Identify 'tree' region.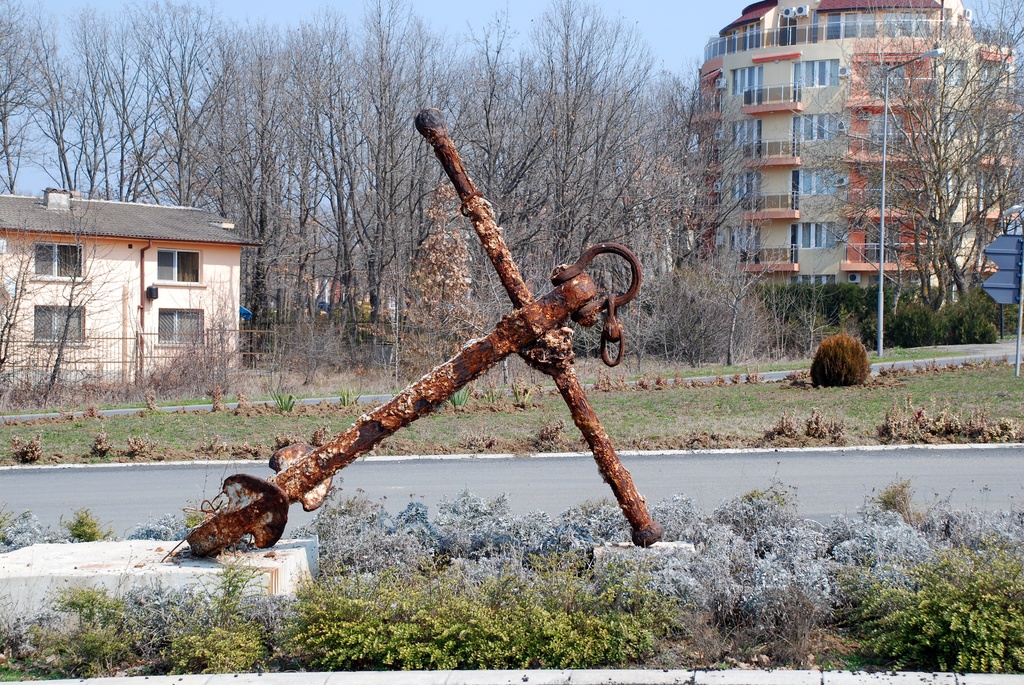
Region: box(802, 31, 995, 334).
